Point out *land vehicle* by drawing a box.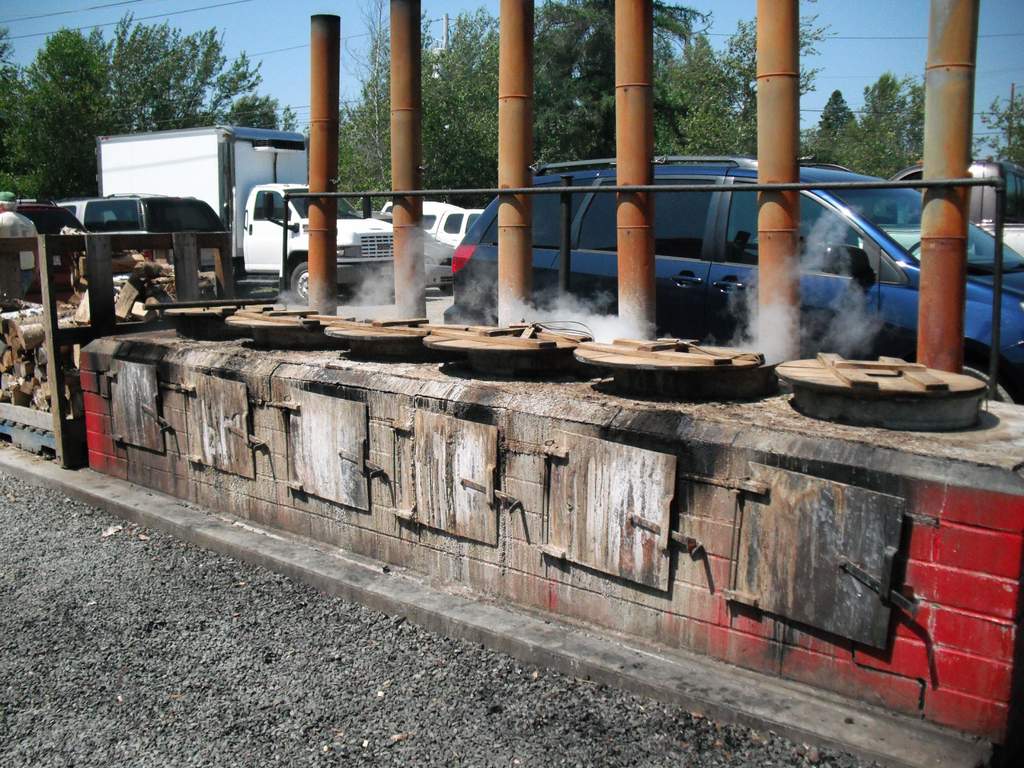
[x1=382, y1=195, x2=481, y2=243].
